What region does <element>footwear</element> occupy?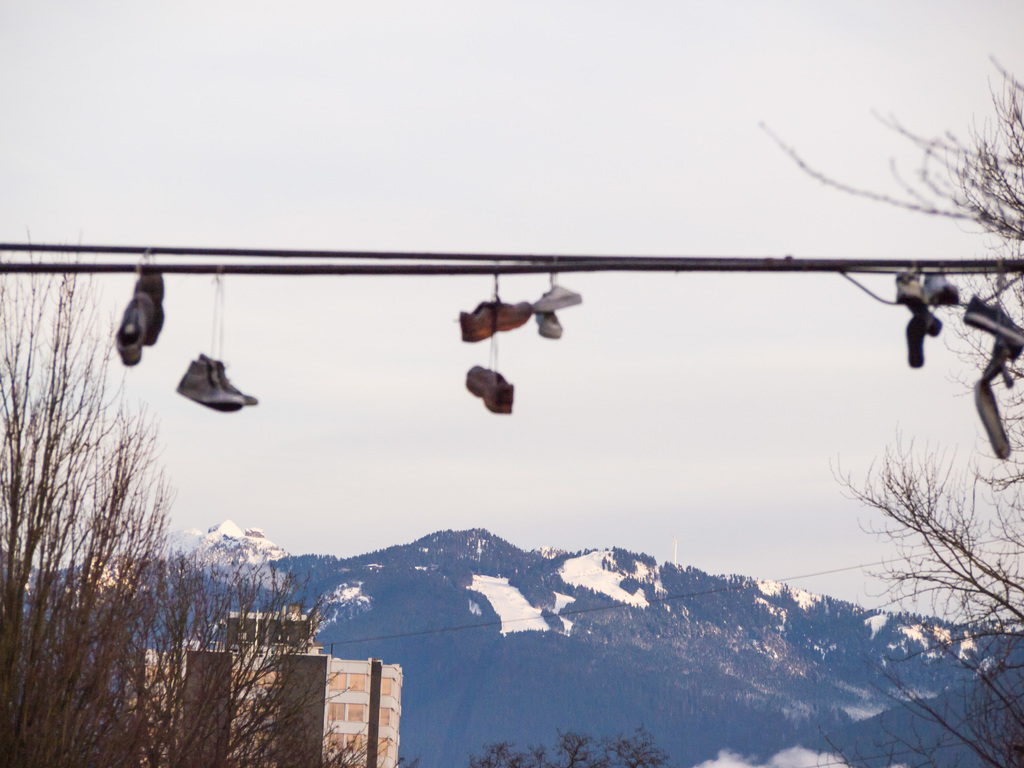
[111,291,150,371].
